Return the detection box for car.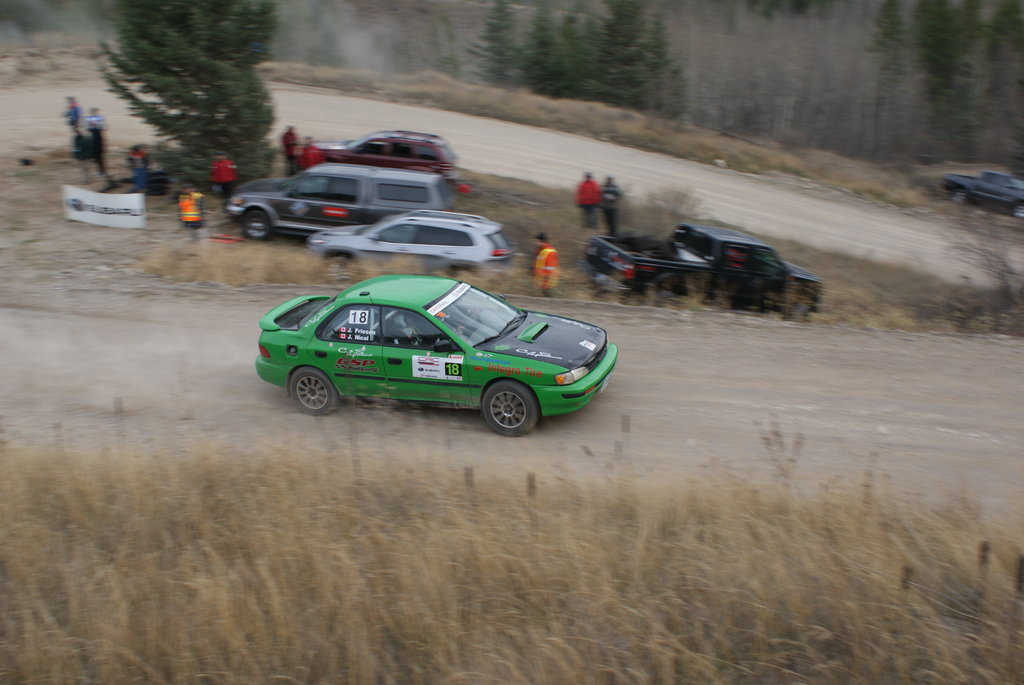
{"left": 307, "top": 125, "right": 463, "bottom": 184}.
